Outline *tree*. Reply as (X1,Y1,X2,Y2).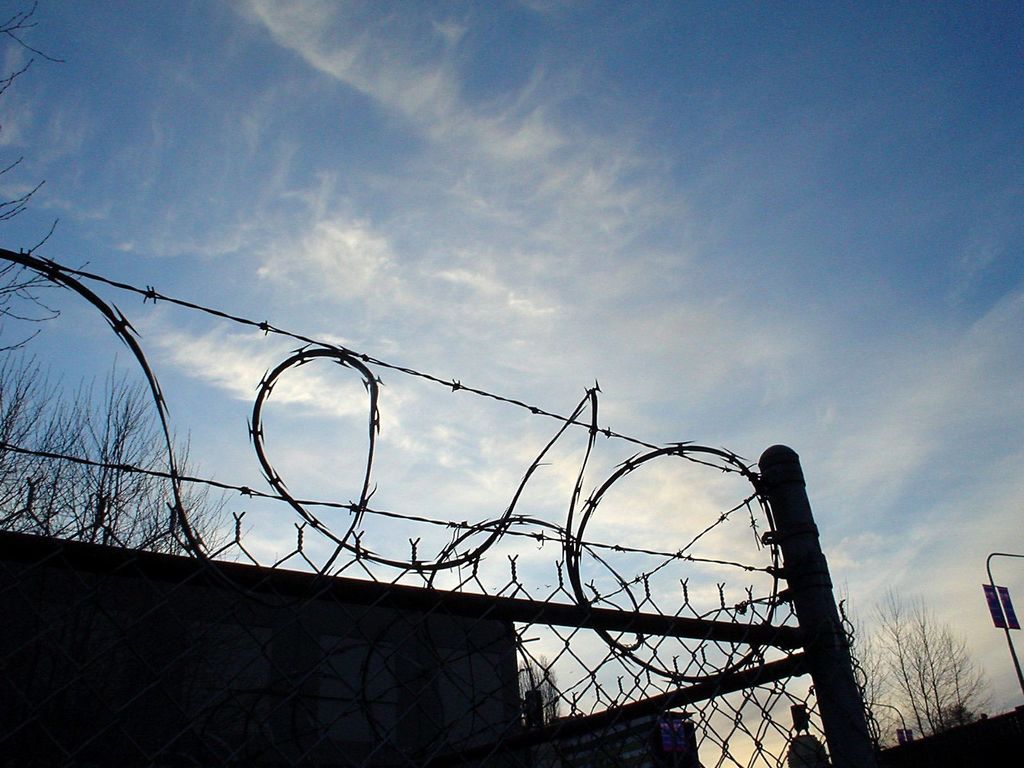
(933,700,995,738).
